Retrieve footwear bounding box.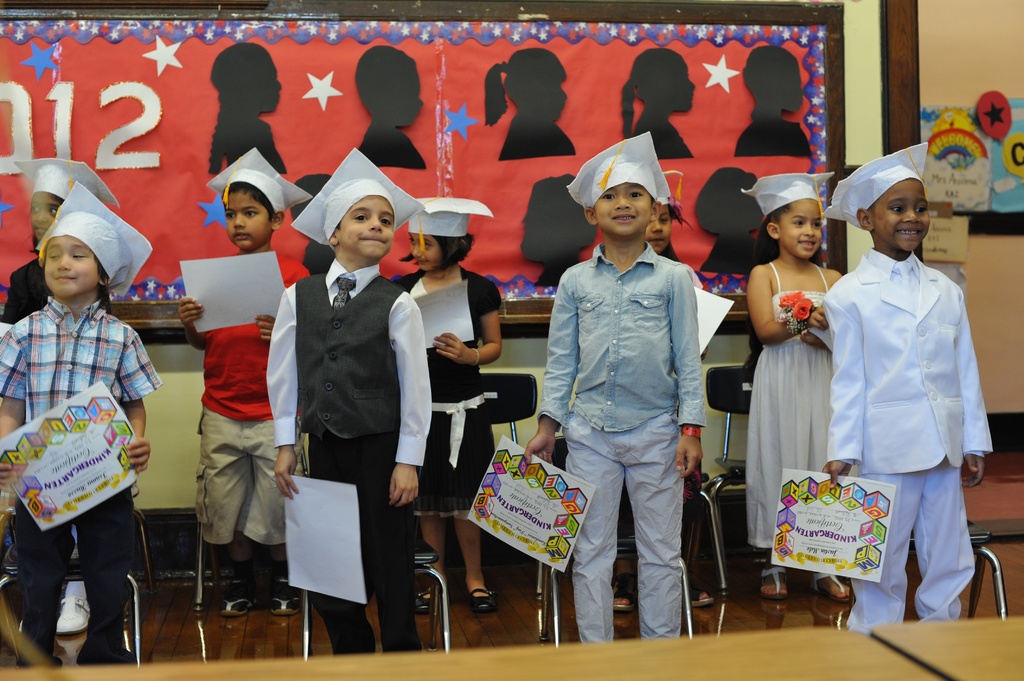
Bounding box: <box>758,566,790,602</box>.
